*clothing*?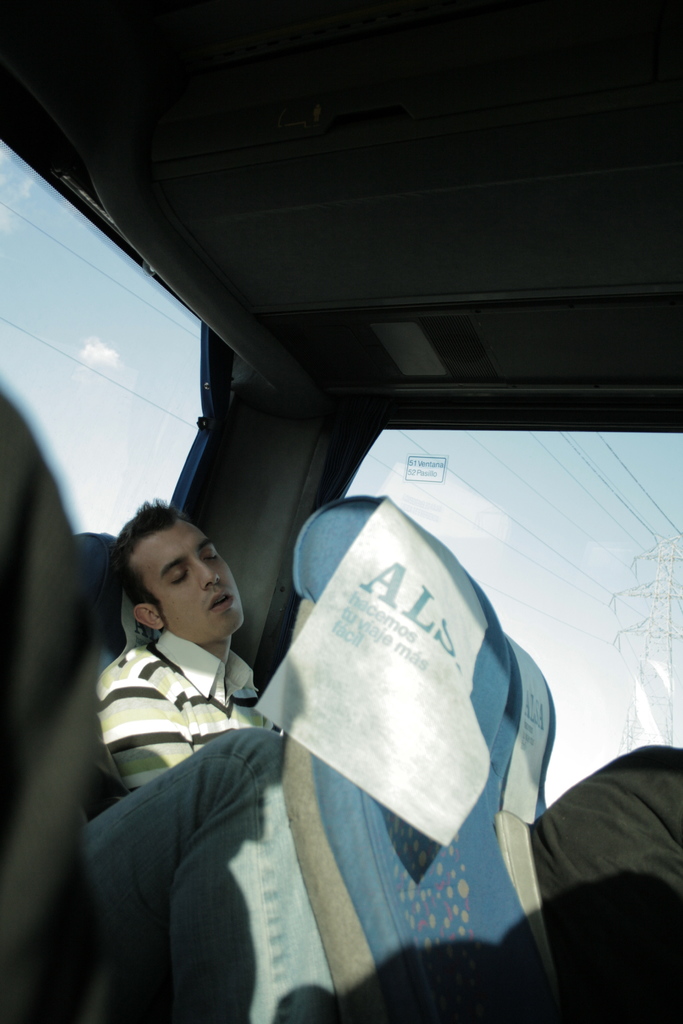
70 620 349 1023
